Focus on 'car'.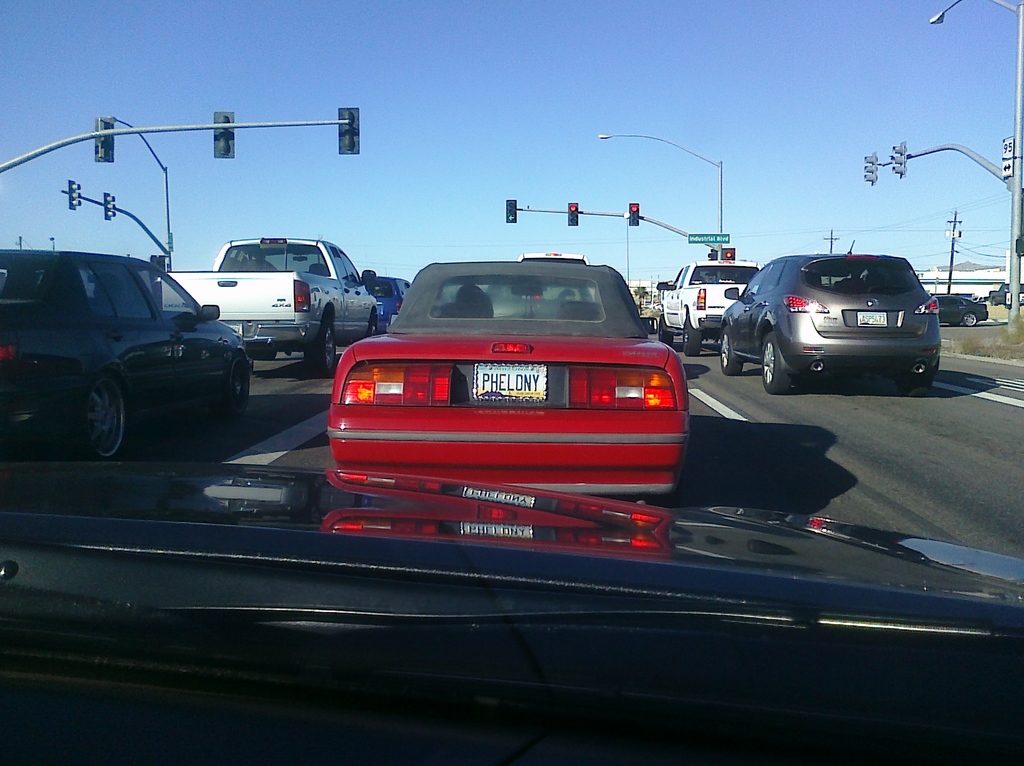
Focused at [left=933, top=291, right=988, bottom=326].
